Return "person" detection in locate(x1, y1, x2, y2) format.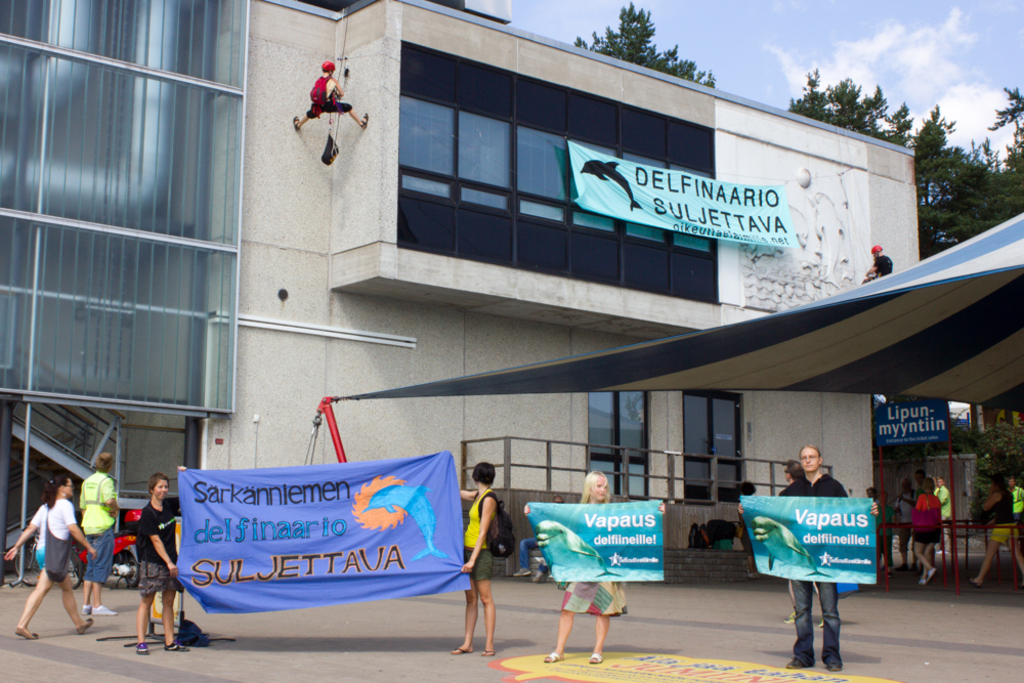
locate(931, 473, 963, 592).
